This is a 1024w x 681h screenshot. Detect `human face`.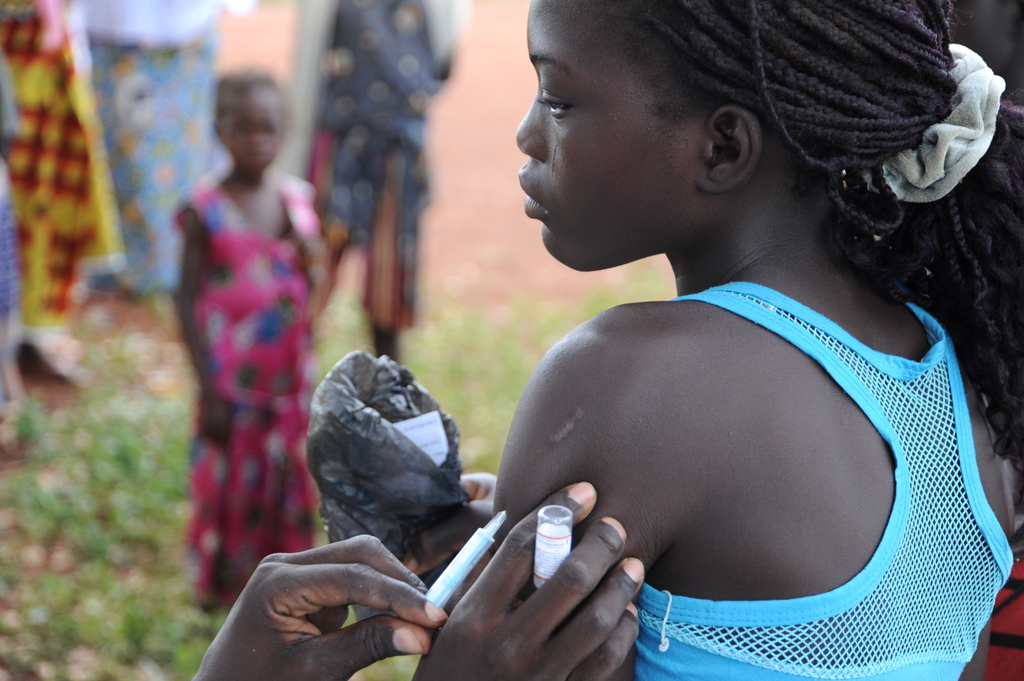
<region>220, 87, 279, 164</region>.
